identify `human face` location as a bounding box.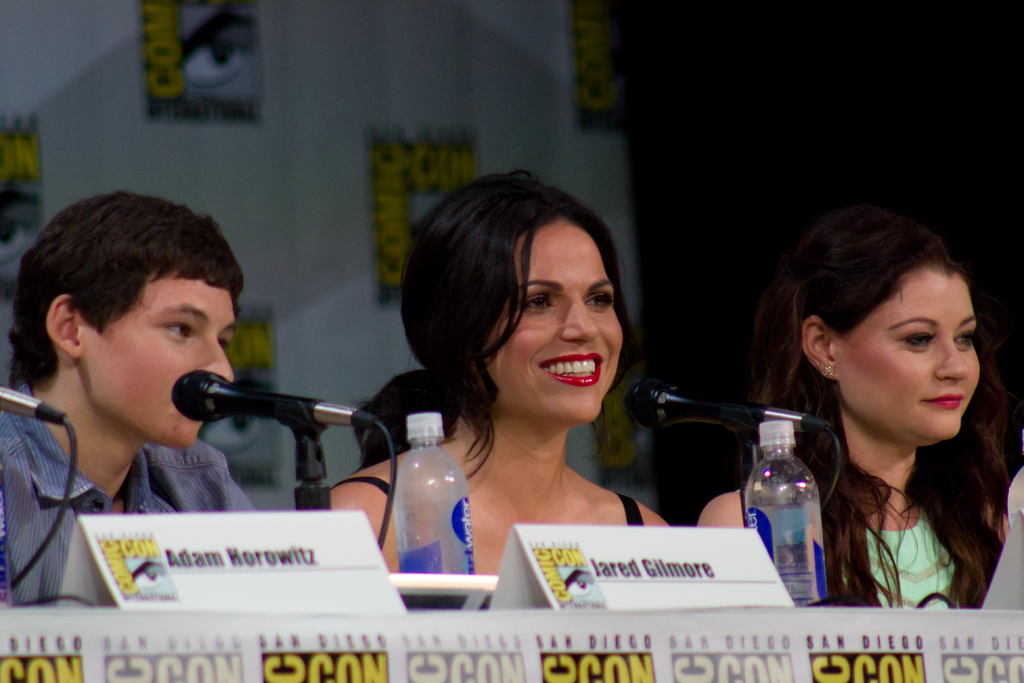
bbox=(84, 273, 237, 447).
